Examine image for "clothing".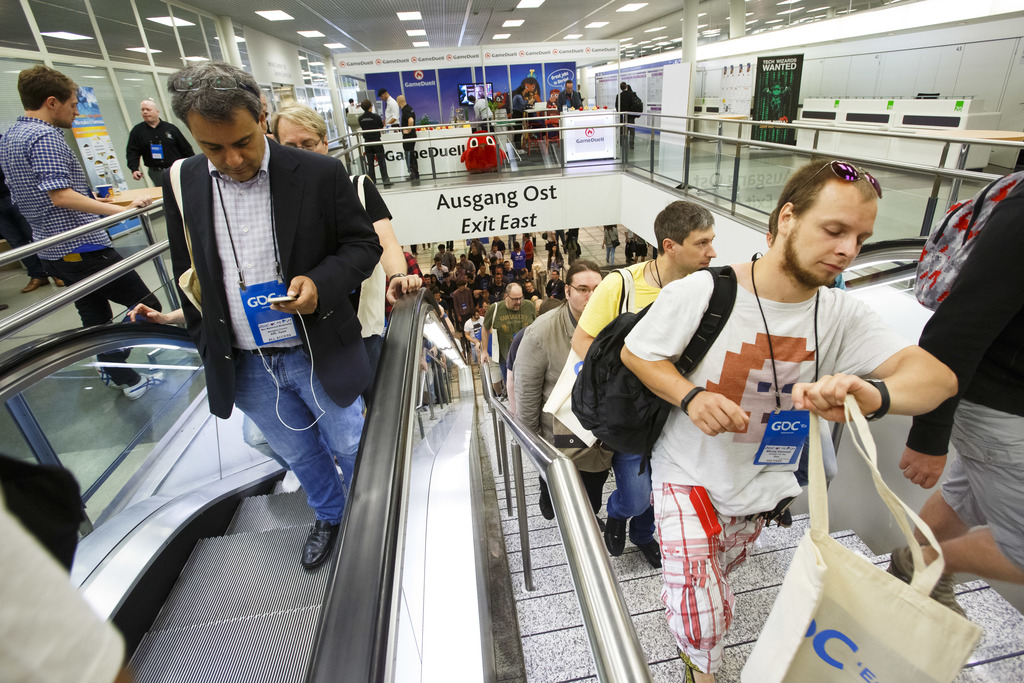
Examination result: [492,234,506,256].
